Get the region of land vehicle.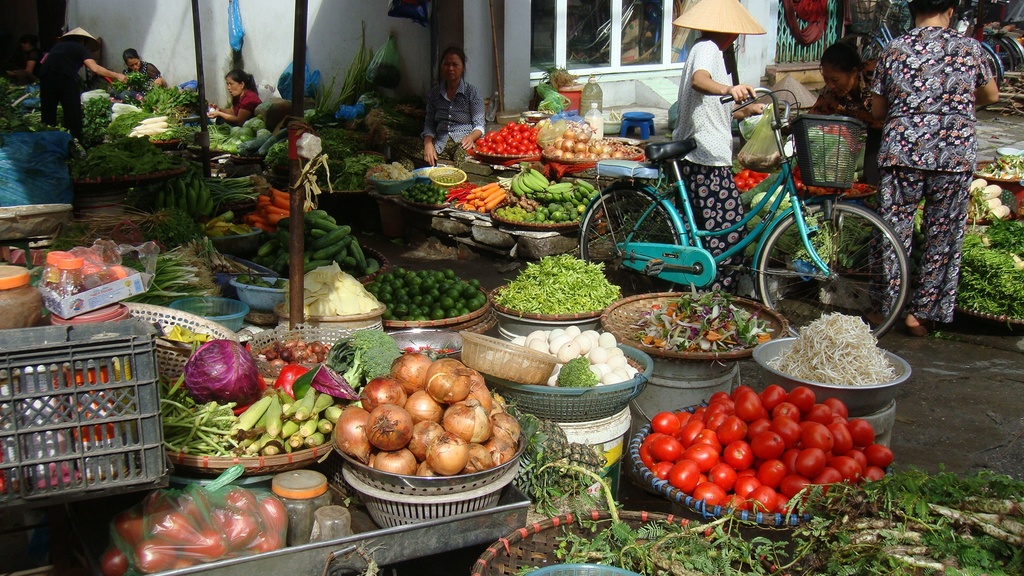
Rect(579, 83, 915, 342).
